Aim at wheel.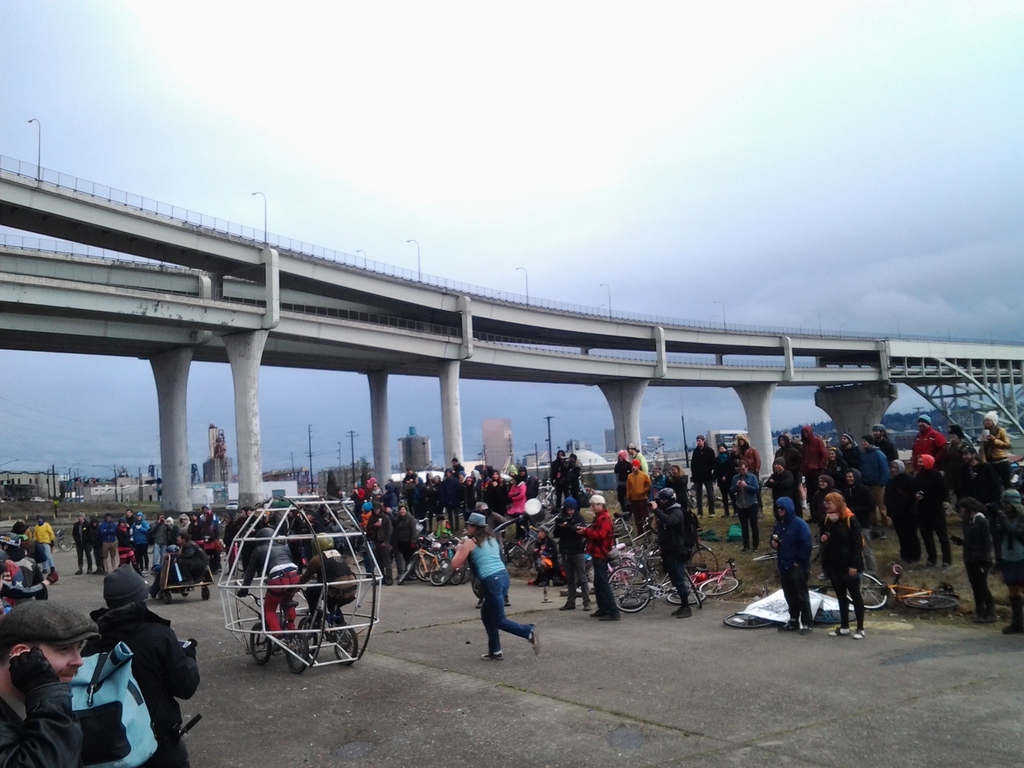
Aimed at l=163, t=590, r=173, b=604.
